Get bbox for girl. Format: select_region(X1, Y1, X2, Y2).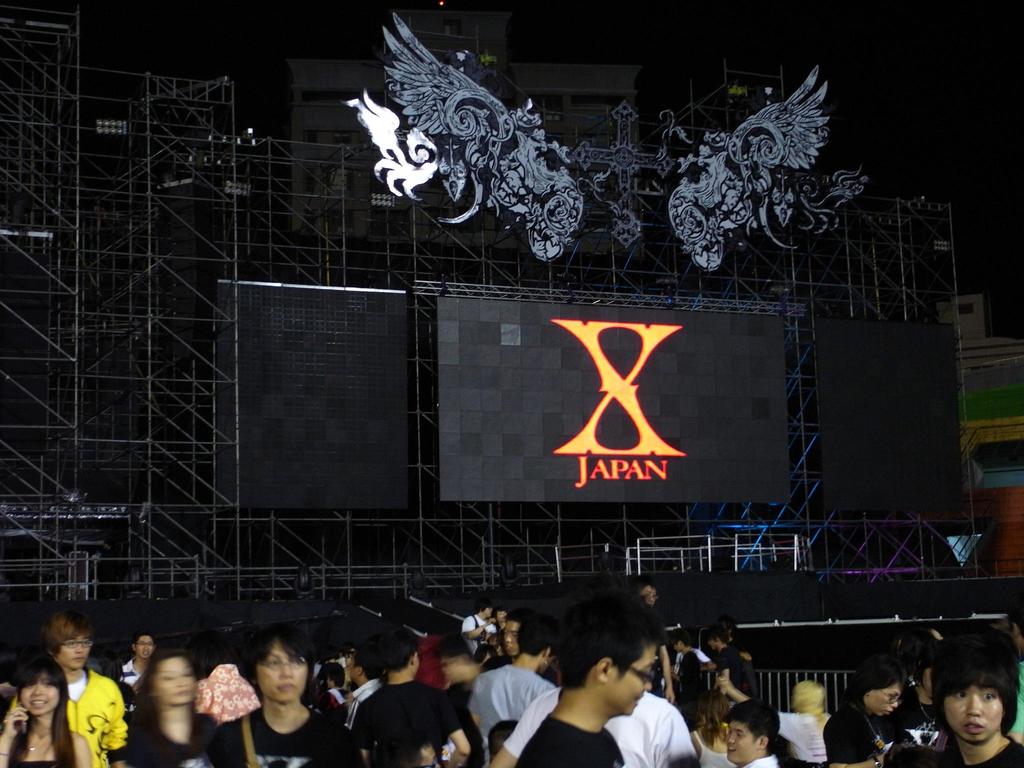
select_region(674, 701, 735, 767).
